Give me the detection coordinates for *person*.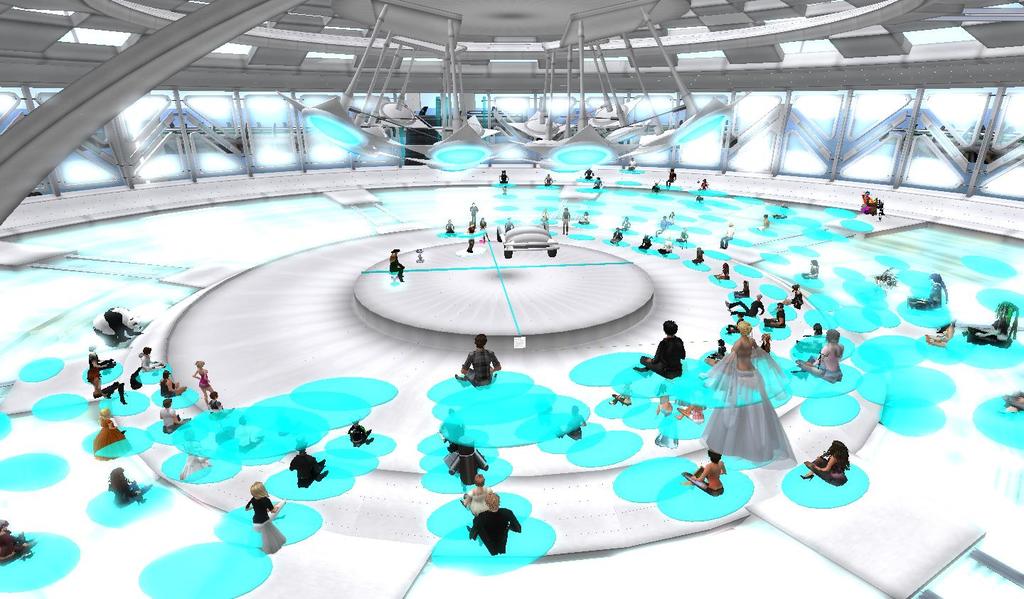
rect(658, 246, 677, 259).
